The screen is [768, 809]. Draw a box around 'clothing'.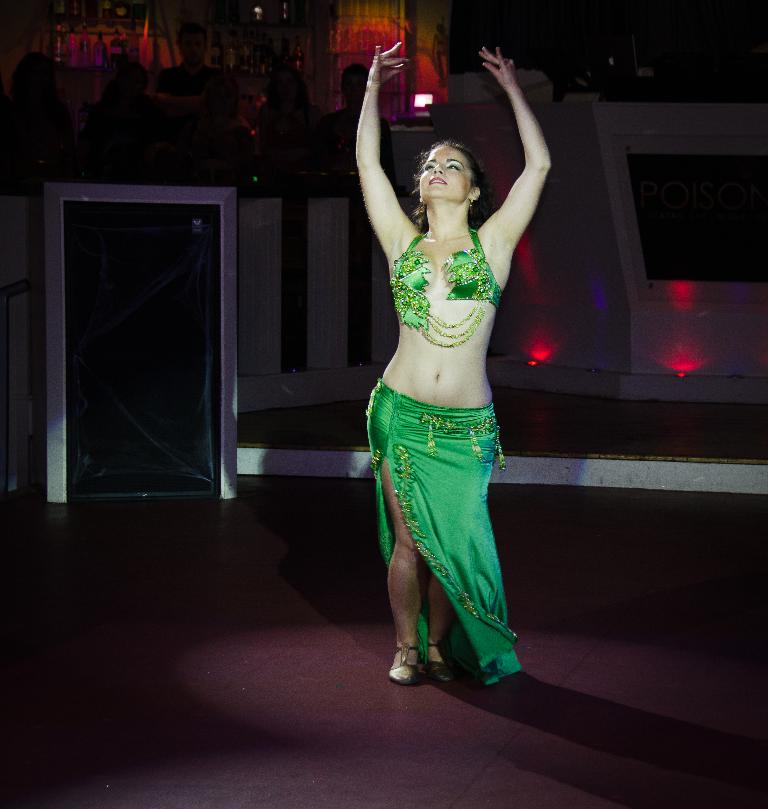
bbox(367, 183, 531, 643).
